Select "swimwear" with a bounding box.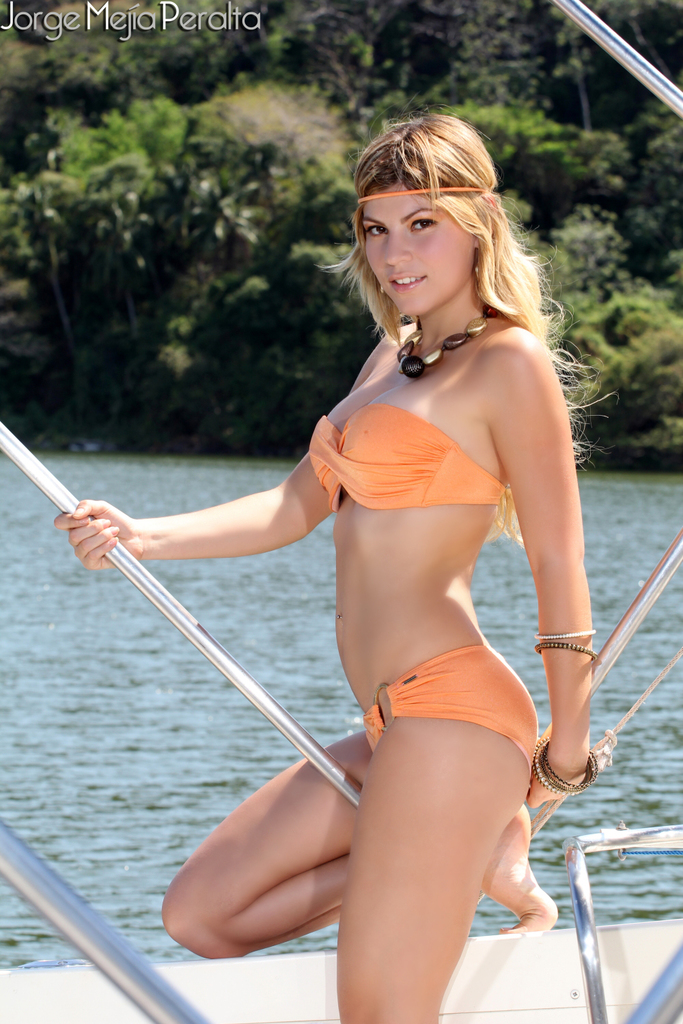
370/642/536/780.
